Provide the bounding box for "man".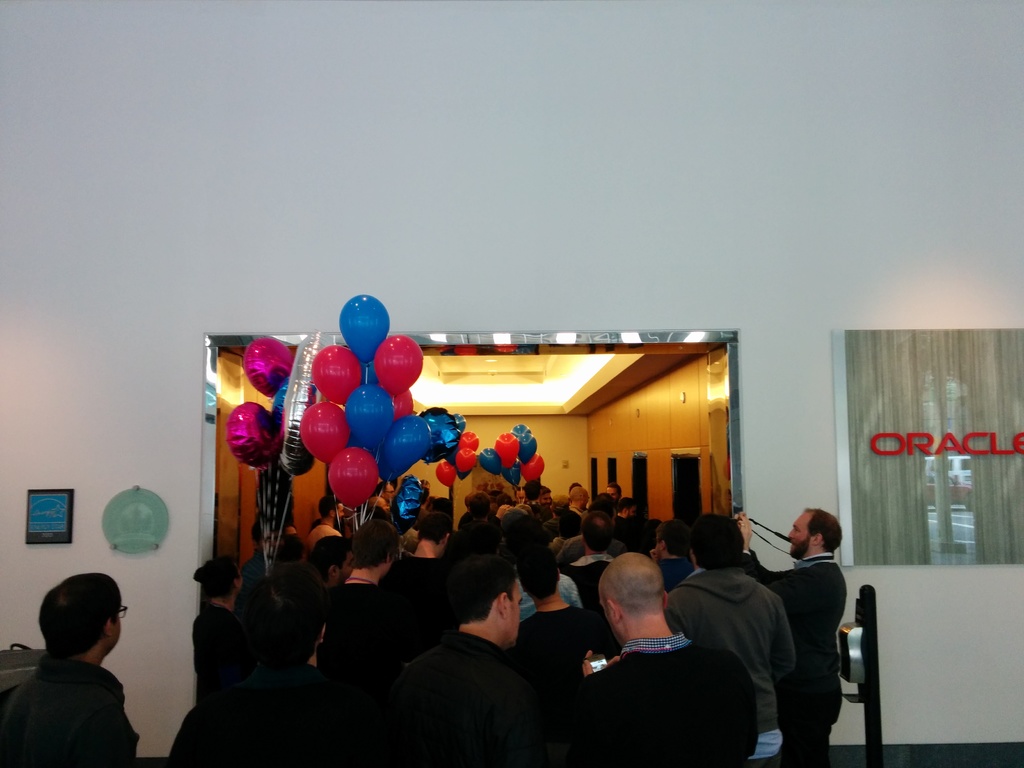
box(0, 582, 154, 765).
